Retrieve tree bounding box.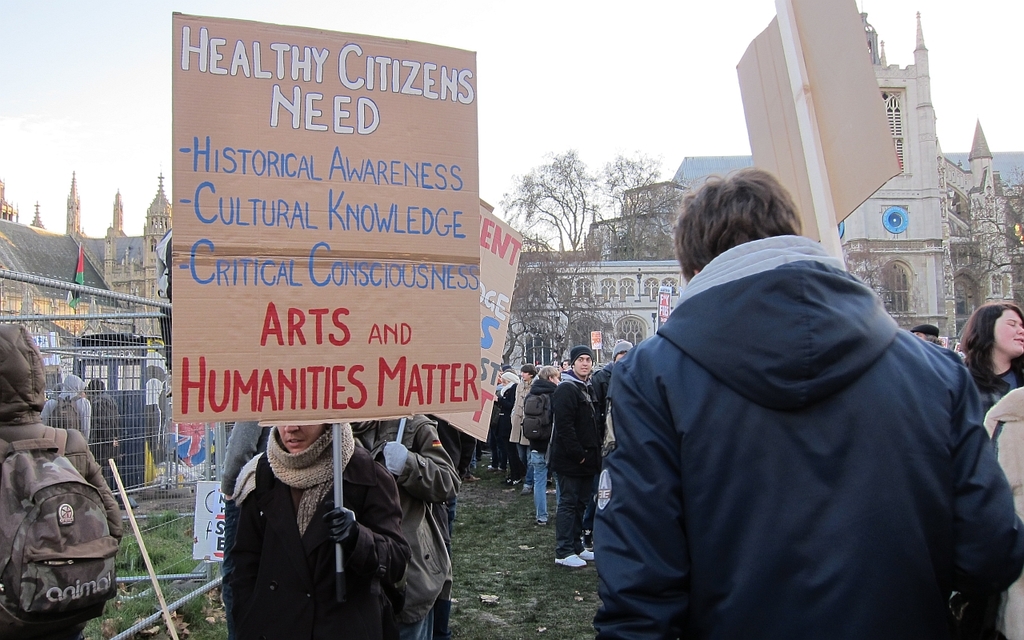
Bounding box: 494, 130, 636, 258.
